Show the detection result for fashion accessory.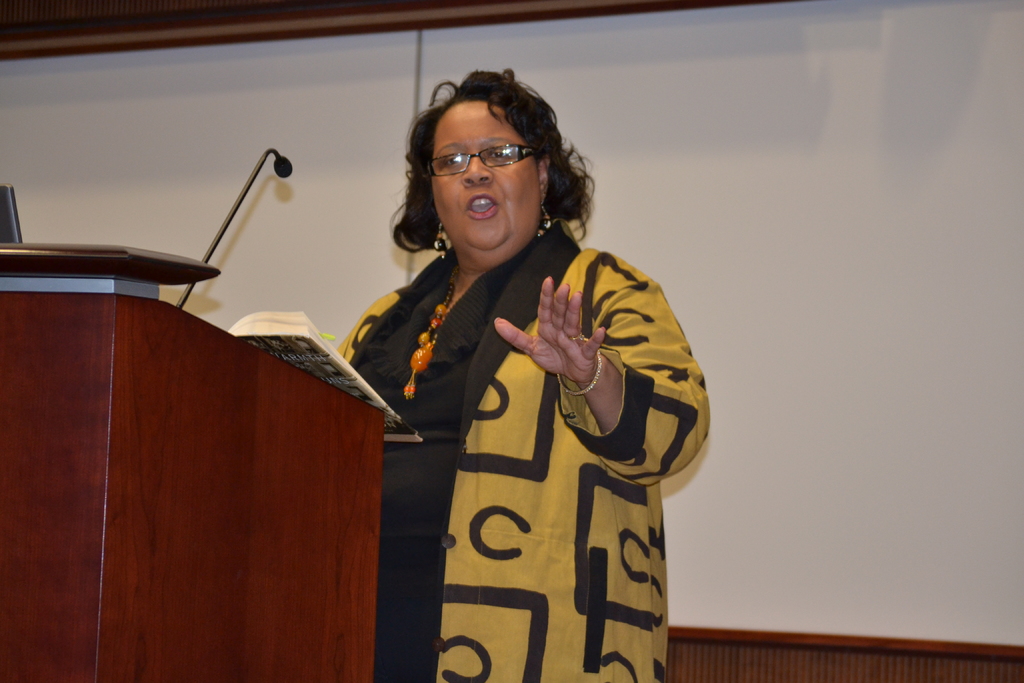
select_region(538, 196, 554, 238).
